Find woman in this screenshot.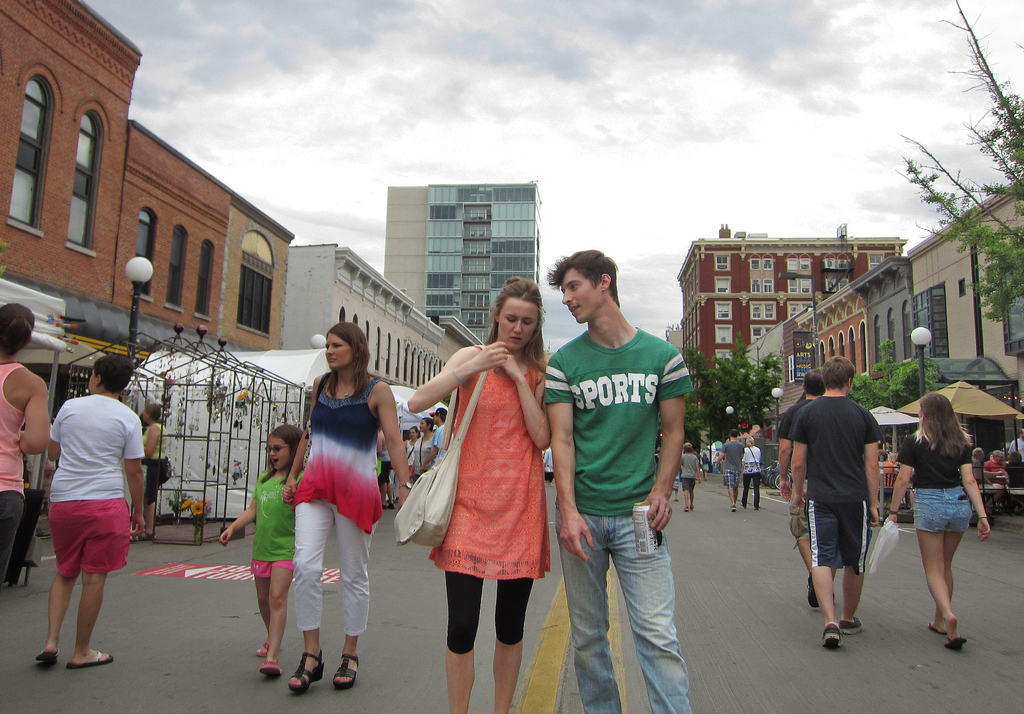
The bounding box for woman is {"x1": 740, "y1": 437, "x2": 765, "y2": 512}.
